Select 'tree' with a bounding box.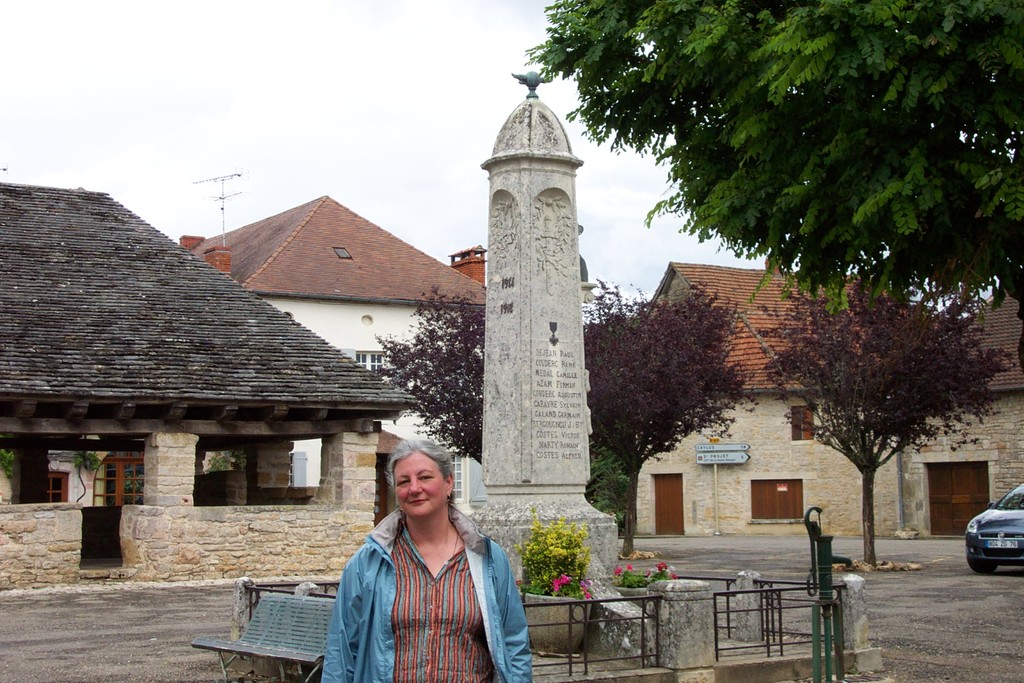
Rect(508, 0, 1023, 290).
